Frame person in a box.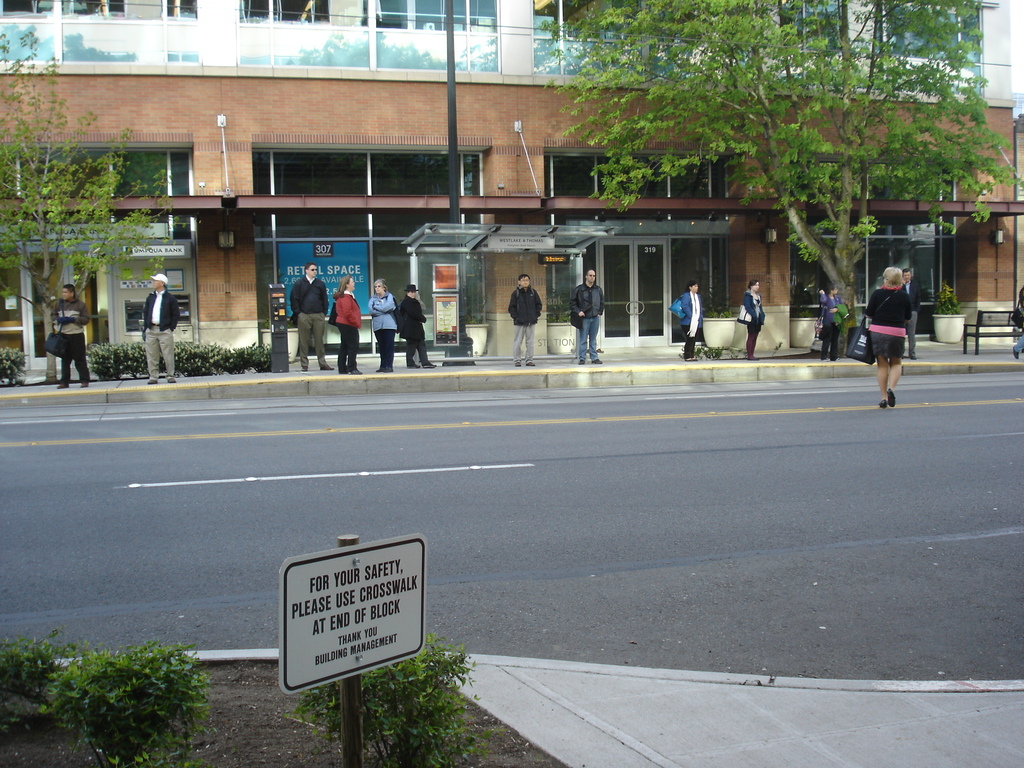
[676, 285, 703, 364].
